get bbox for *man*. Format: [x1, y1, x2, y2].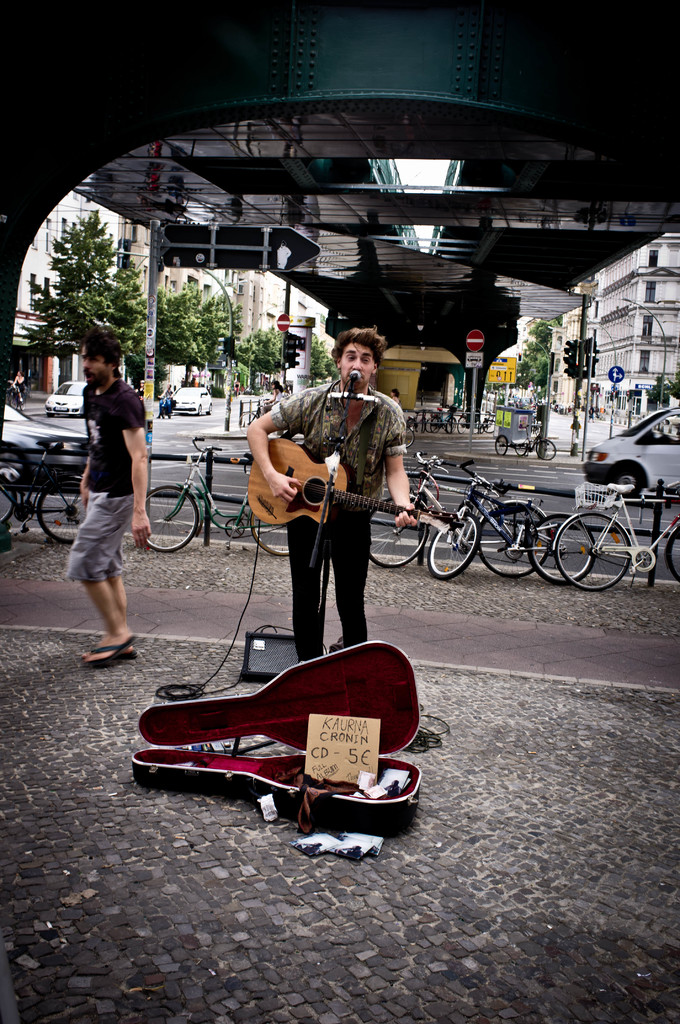
[63, 326, 154, 668].
